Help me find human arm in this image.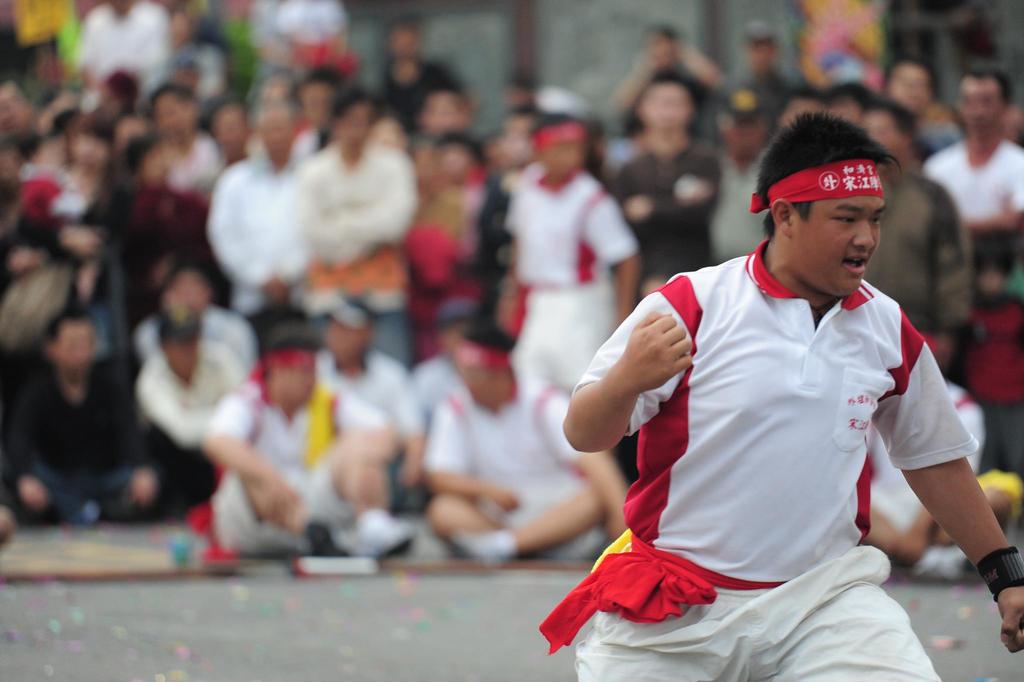
Found it: [572, 188, 640, 322].
